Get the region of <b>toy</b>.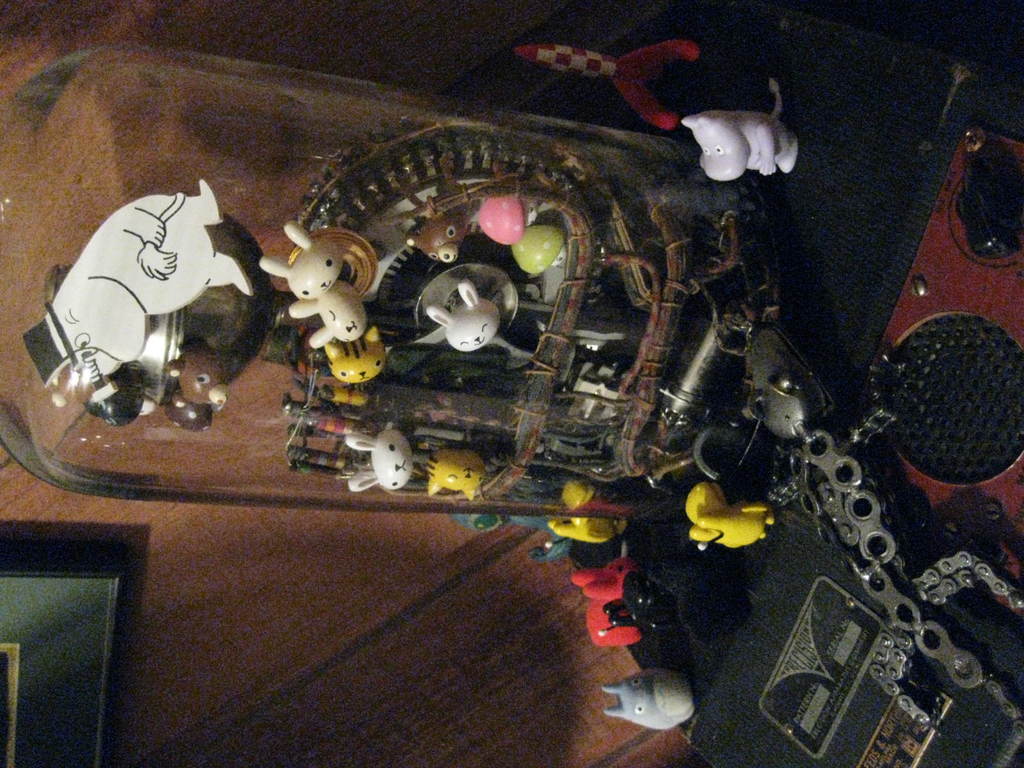
(left=570, top=556, right=644, bottom=652).
